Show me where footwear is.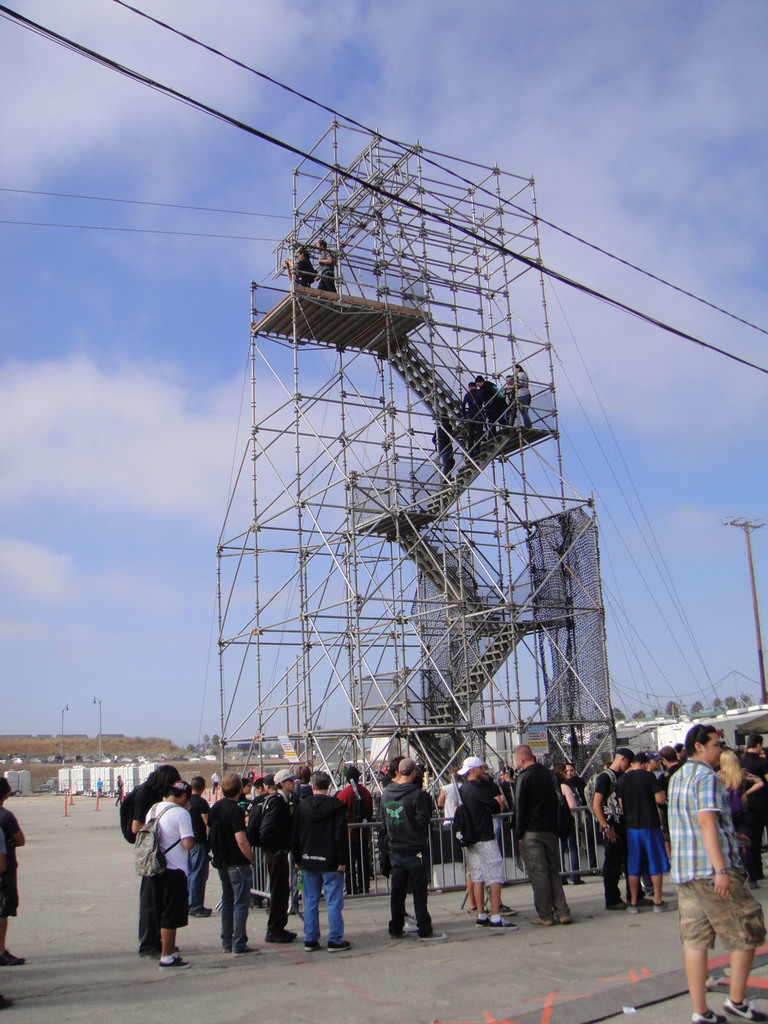
footwear is at BBox(562, 879, 566, 886).
